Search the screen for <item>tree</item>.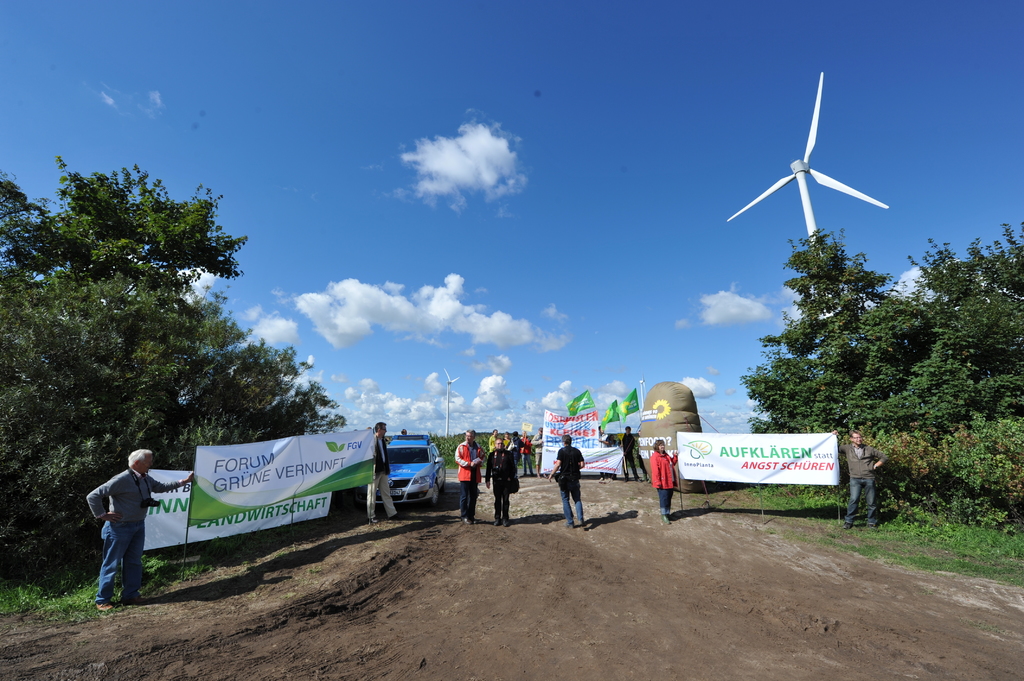
Found at select_region(842, 224, 1023, 528).
